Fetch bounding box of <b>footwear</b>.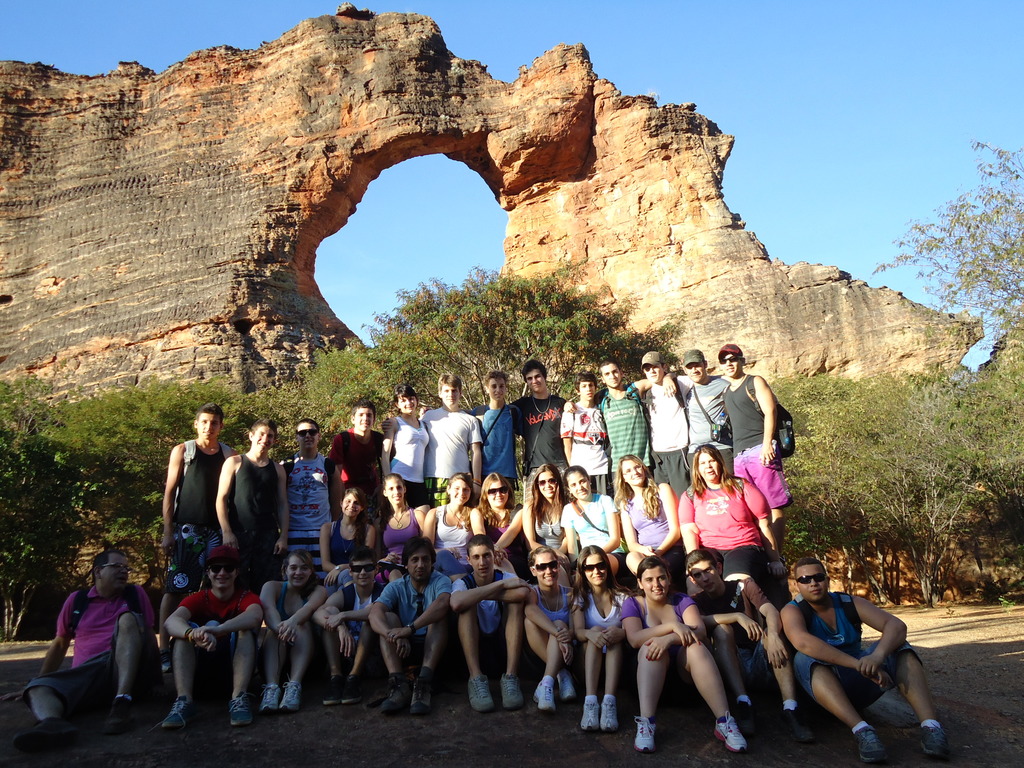
Bbox: {"x1": 410, "y1": 678, "x2": 431, "y2": 712}.
